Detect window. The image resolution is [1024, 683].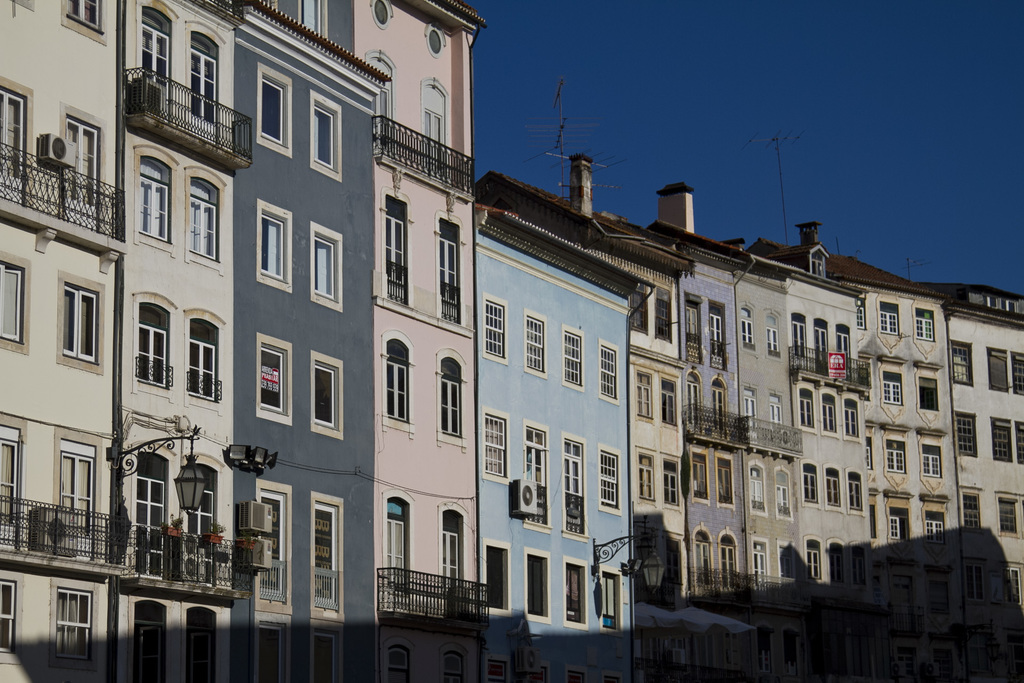
661:379:675:425.
